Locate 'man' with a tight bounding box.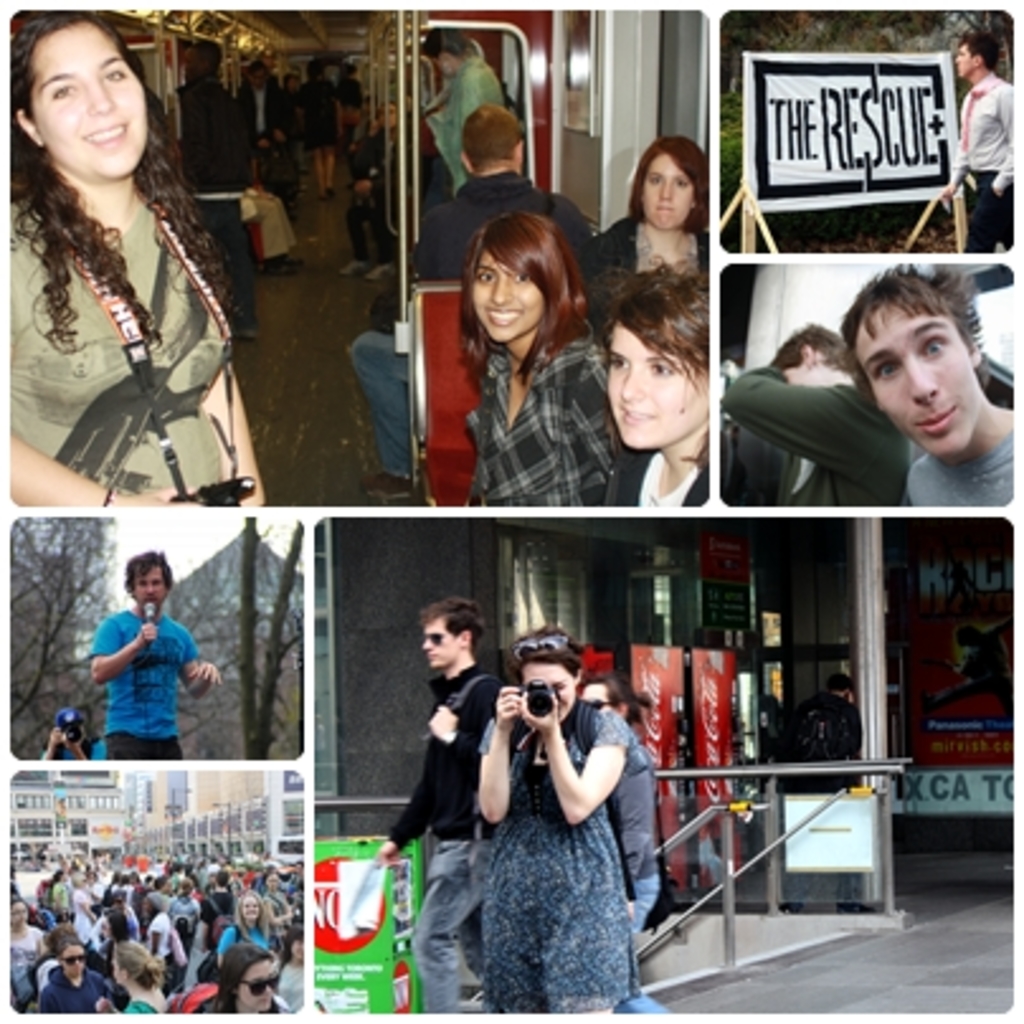
crop(722, 324, 920, 499).
